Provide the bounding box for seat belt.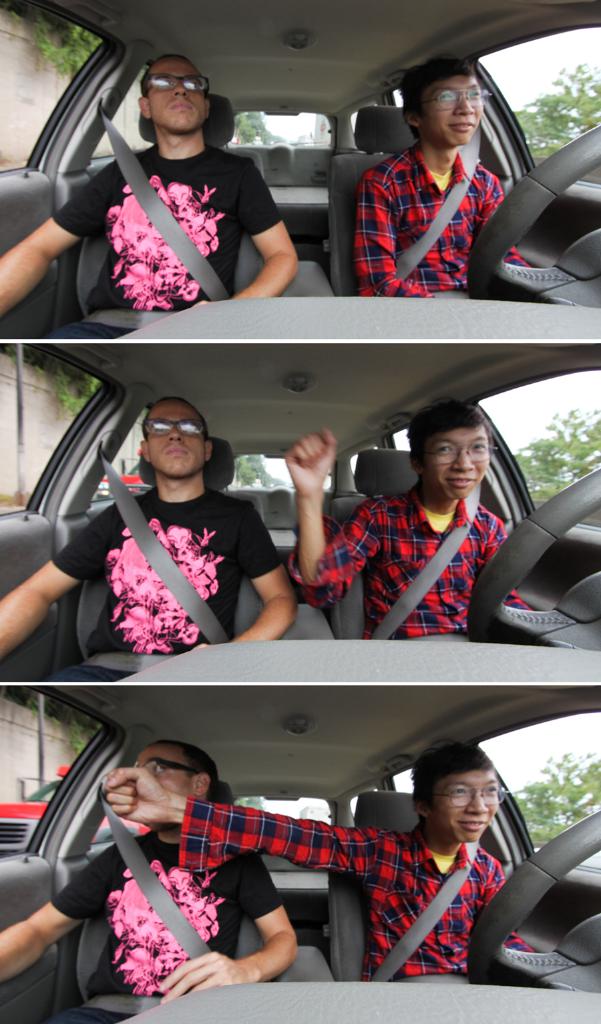
bbox=(372, 830, 480, 977).
